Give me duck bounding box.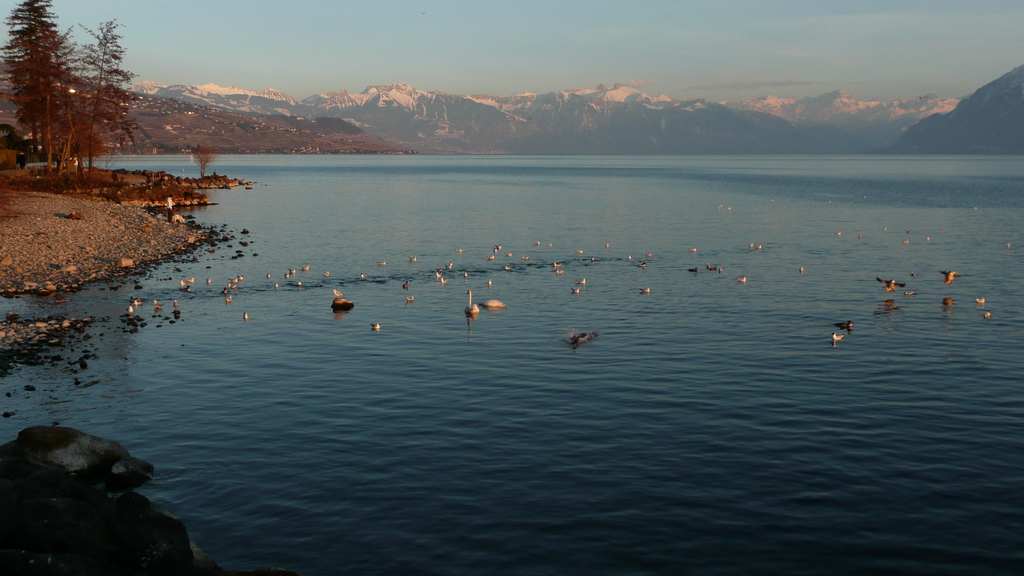
[x1=561, y1=327, x2=608, y2=354].
